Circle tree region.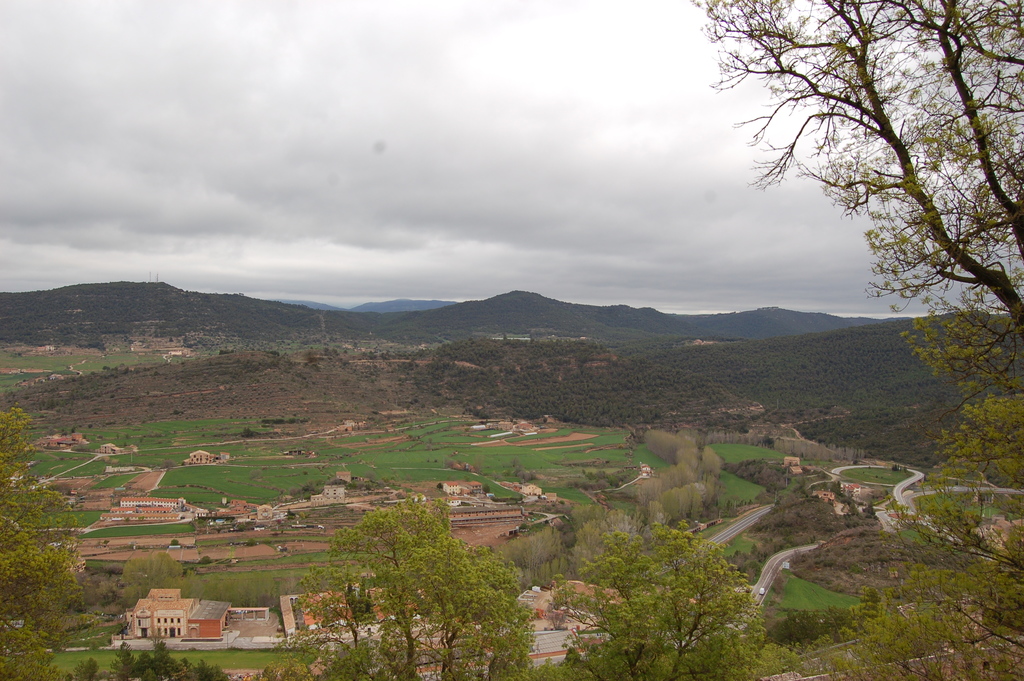
Region: <bbox>71, 656, 102, 680</bbox>.
